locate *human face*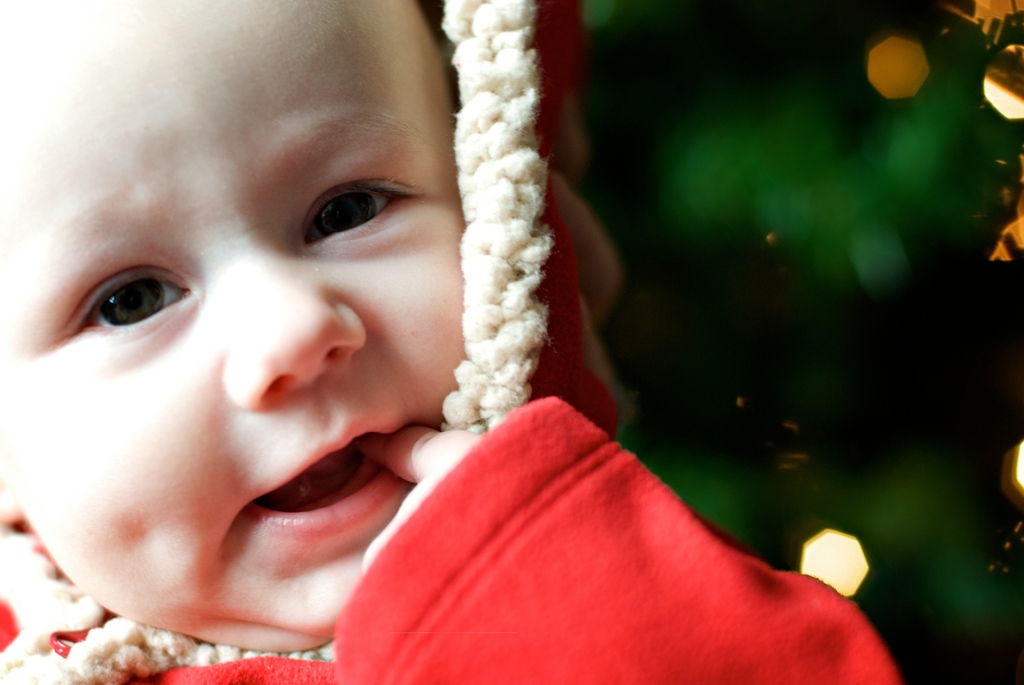
(x1=0, y1=0, x2=468, y2=656)
